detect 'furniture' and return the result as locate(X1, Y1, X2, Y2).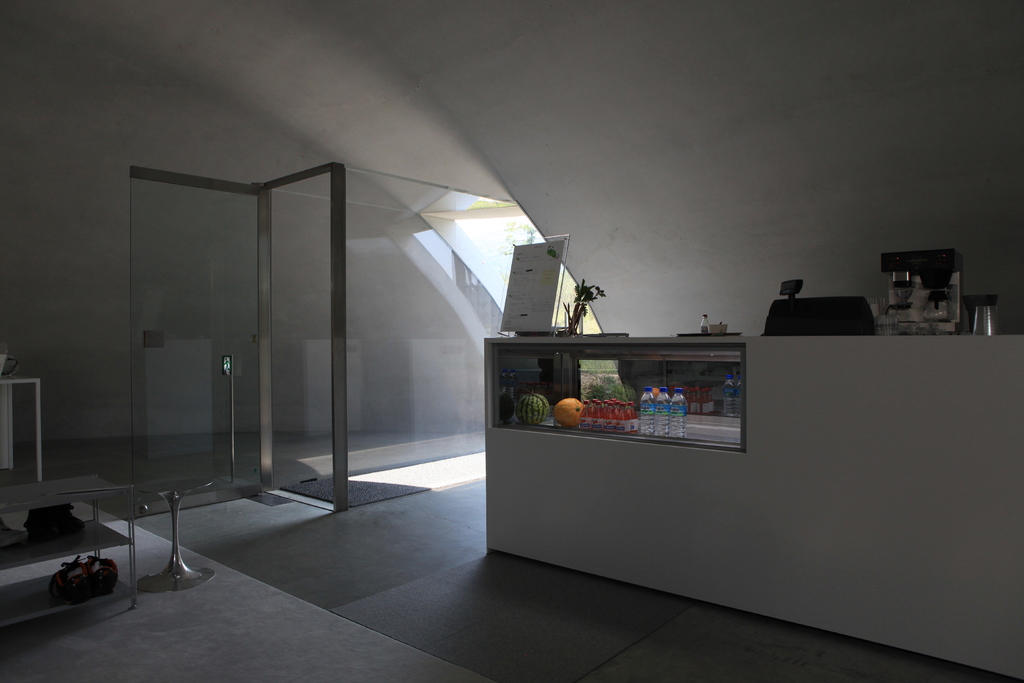
locate(0, 469, 136, 625).
